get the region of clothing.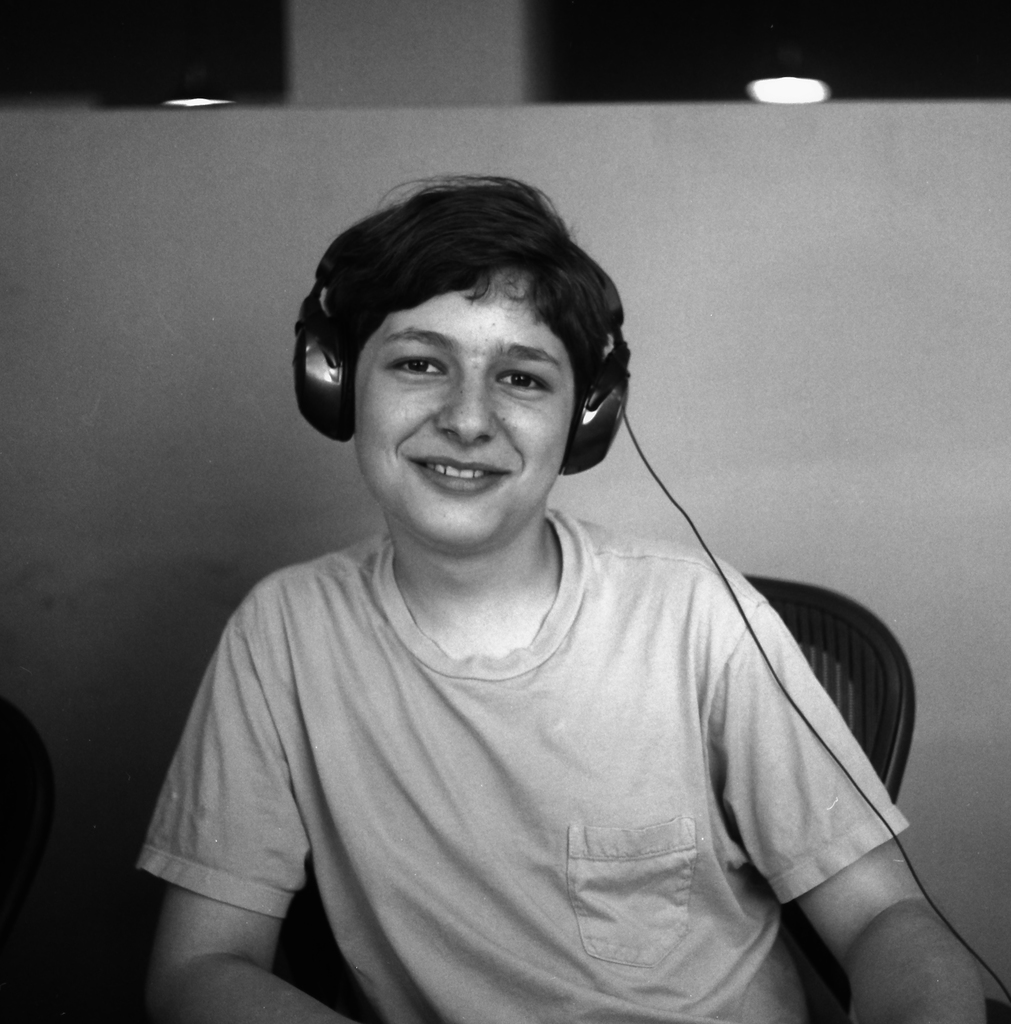
{"left": 150, "top": 416, "right": 948, "bottom": 1023}.
